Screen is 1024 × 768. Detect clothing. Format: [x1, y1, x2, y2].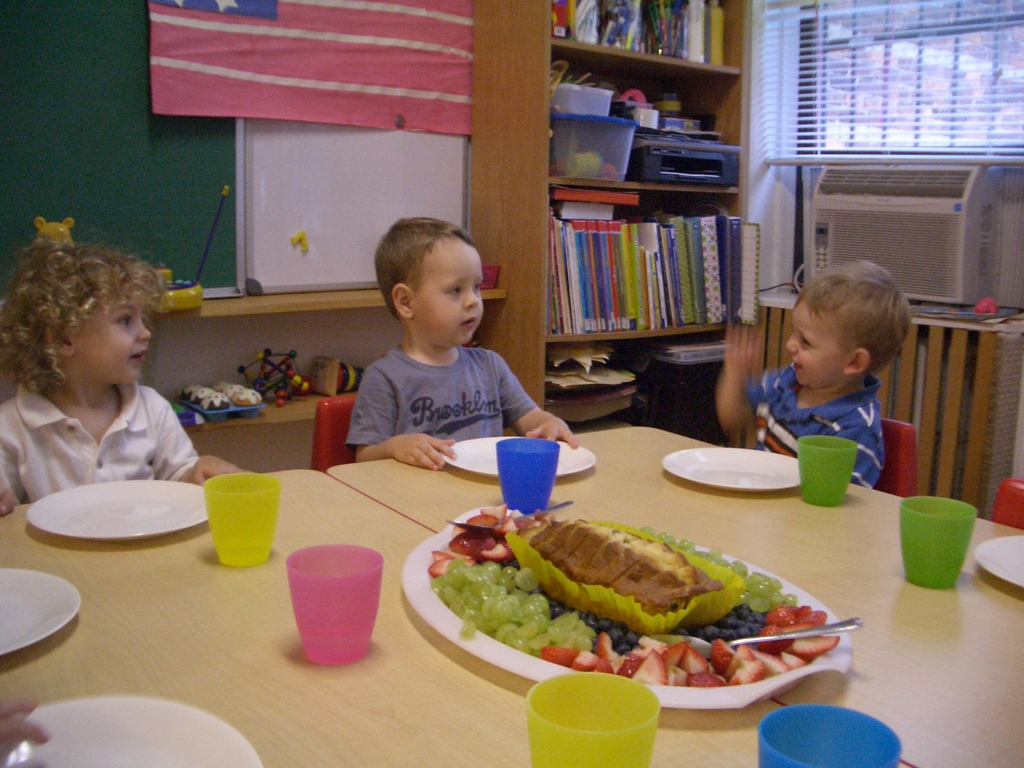
[746, 362, 887, 495].
